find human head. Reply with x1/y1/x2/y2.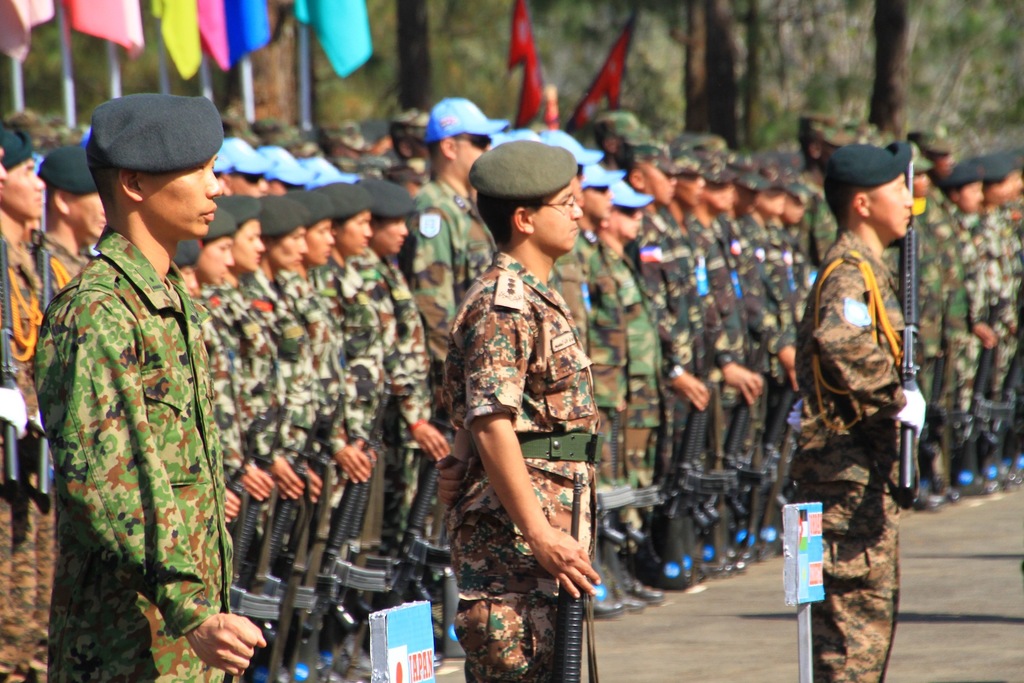
85/97/233/244.
